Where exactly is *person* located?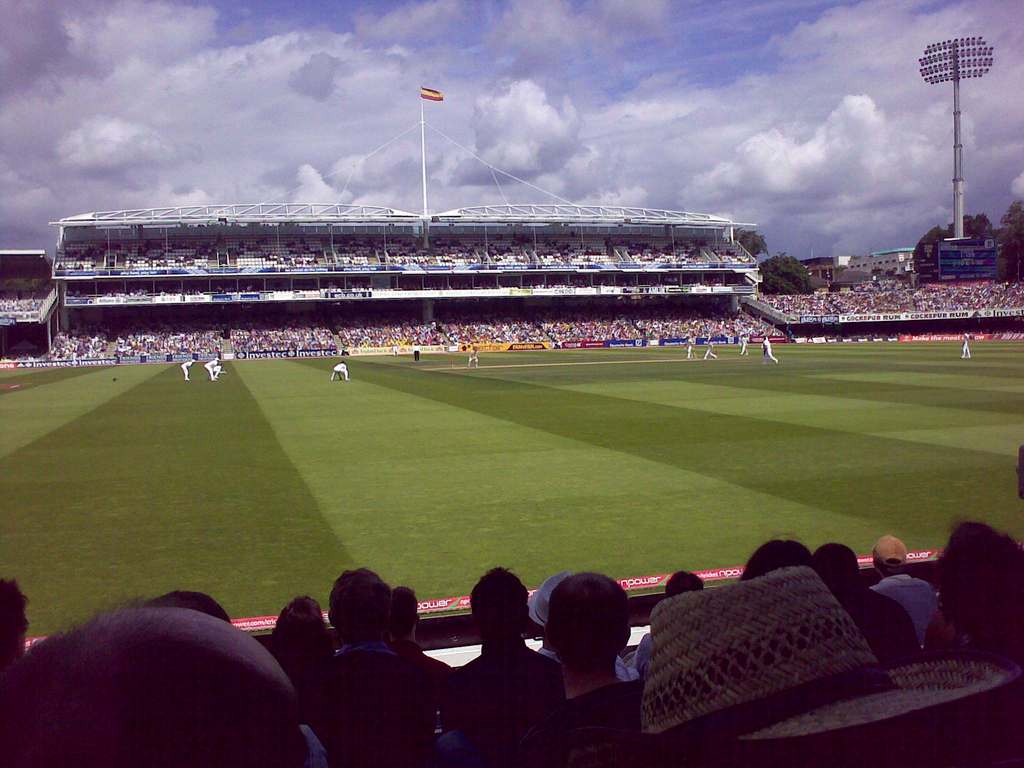
Its bounding box is [x1=529, y1=618, x2=643, y2=681].
